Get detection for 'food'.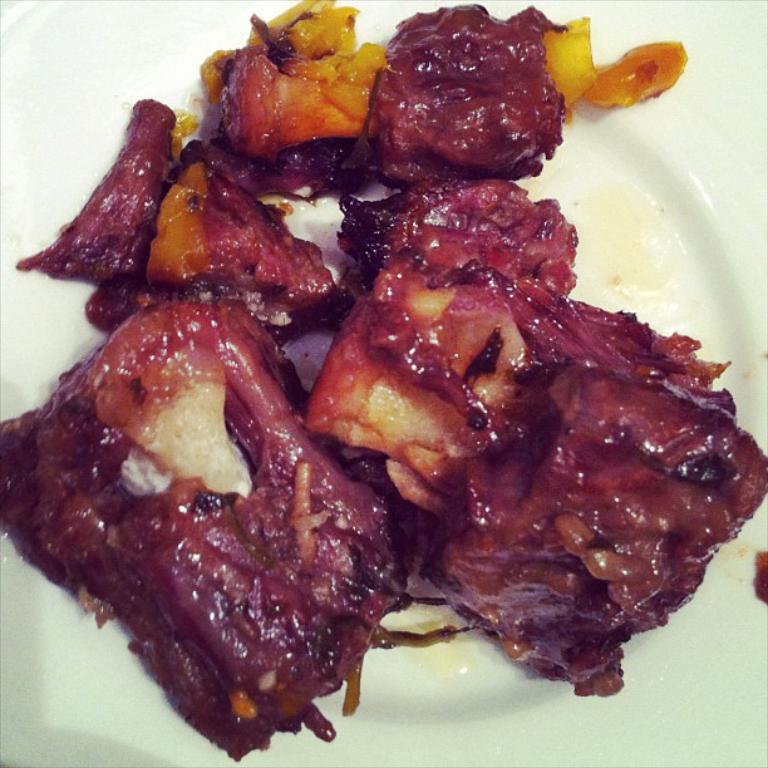
Detection: select_region(23, 56, 717, 734).
